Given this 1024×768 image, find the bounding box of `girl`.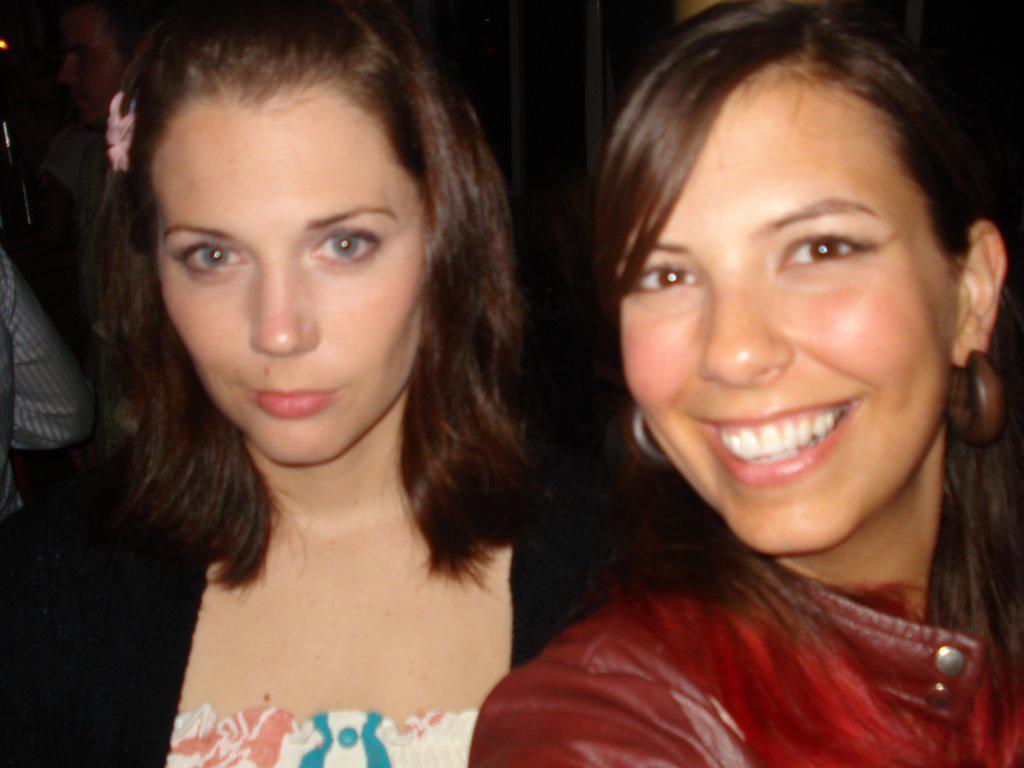
(0,0,612,767).
